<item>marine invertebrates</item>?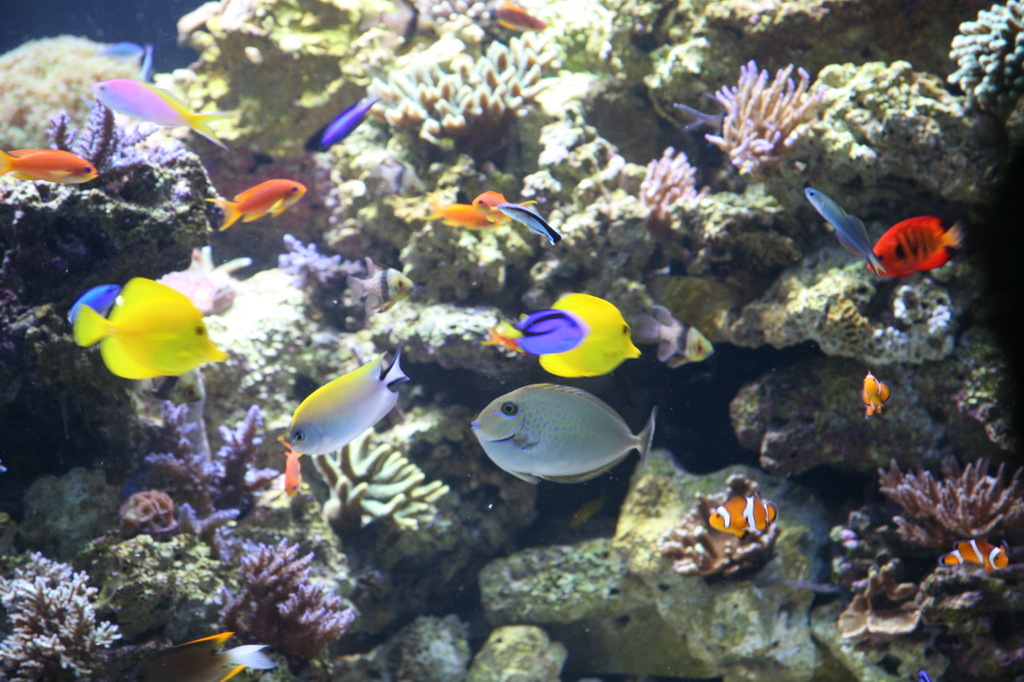
select_region(804, 500, 911, 604)
